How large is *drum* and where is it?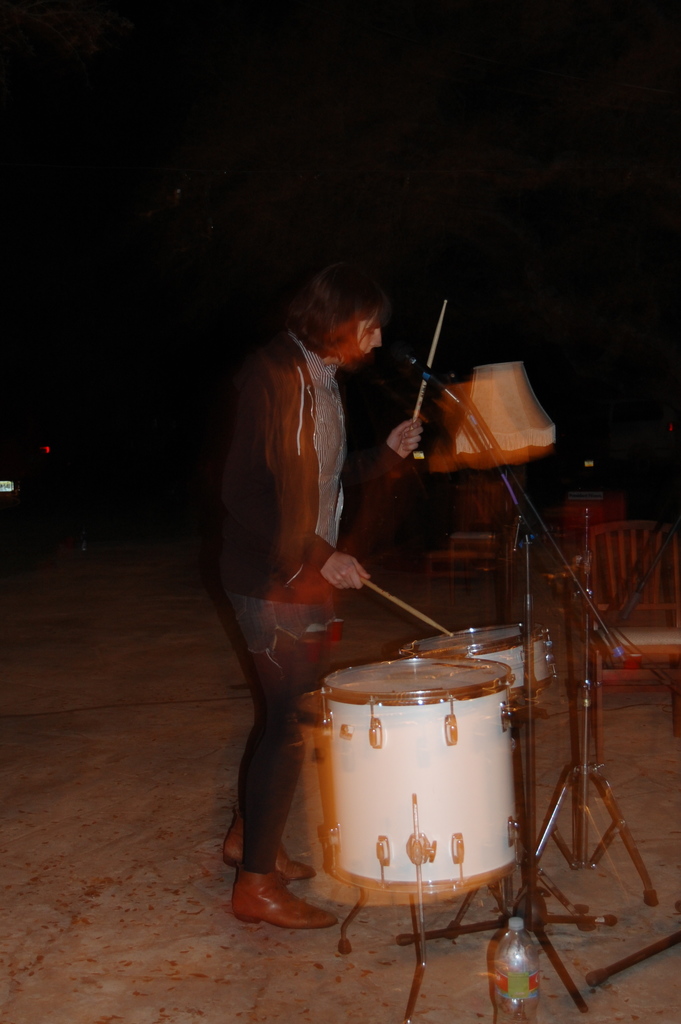
Bounding box: x1=399 y1=617 x2=560 y2=689.
